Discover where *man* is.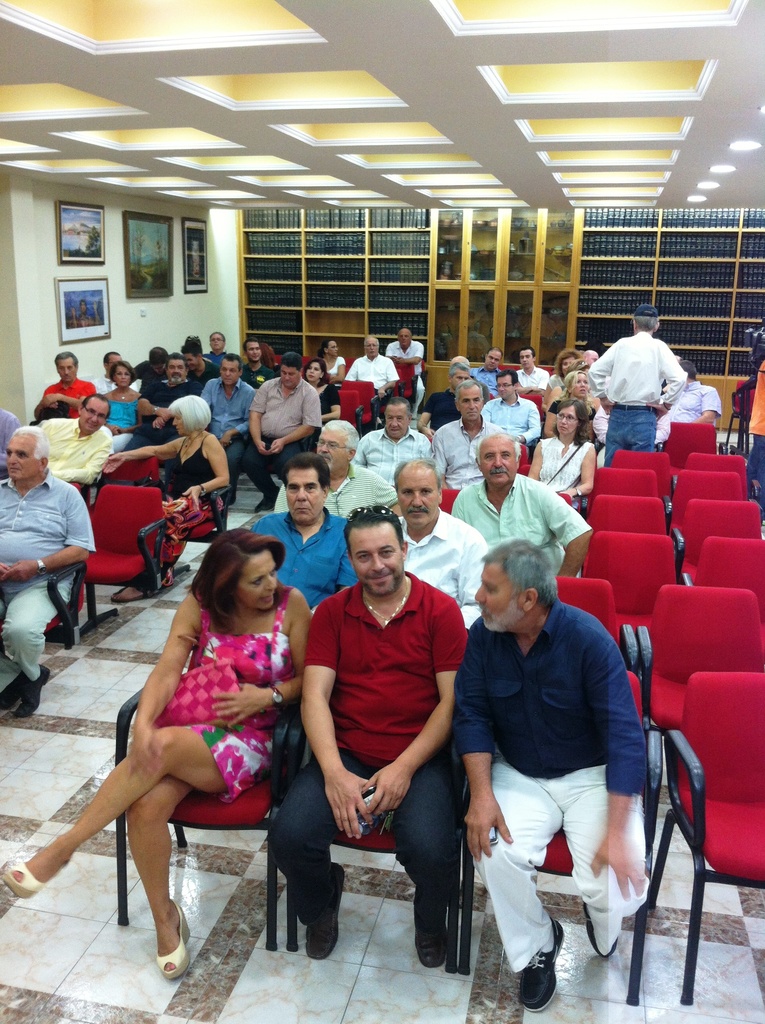
Discovered at (0,424,92,721).
